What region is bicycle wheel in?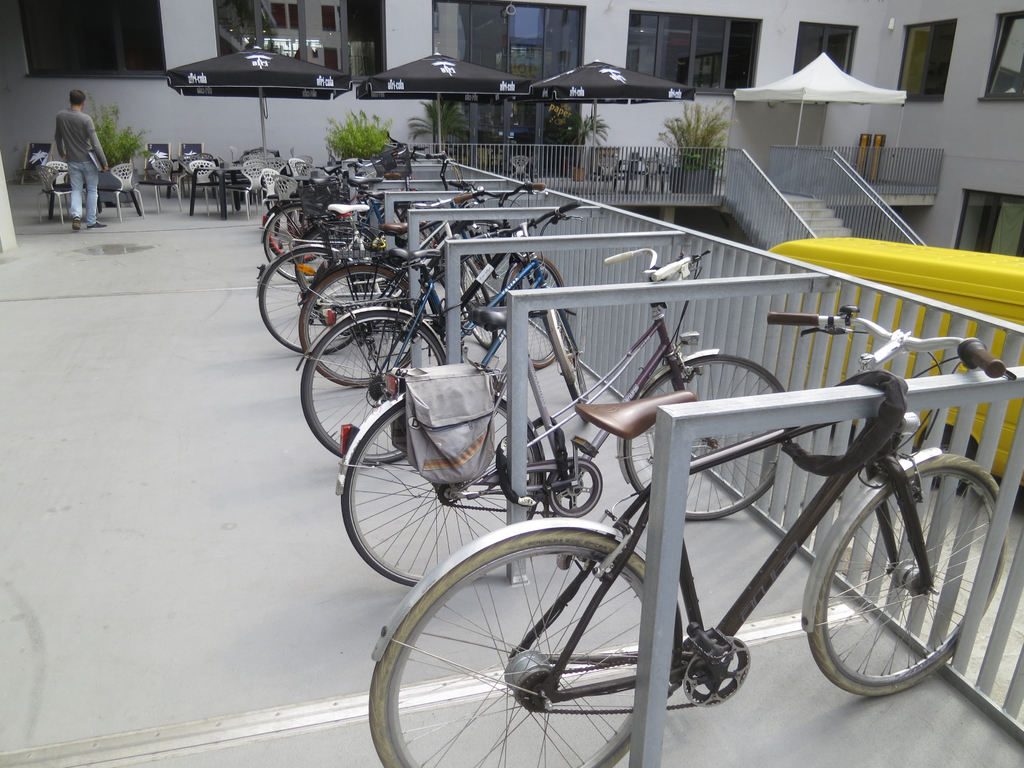
bbox=(541, 295, 596, 414).
